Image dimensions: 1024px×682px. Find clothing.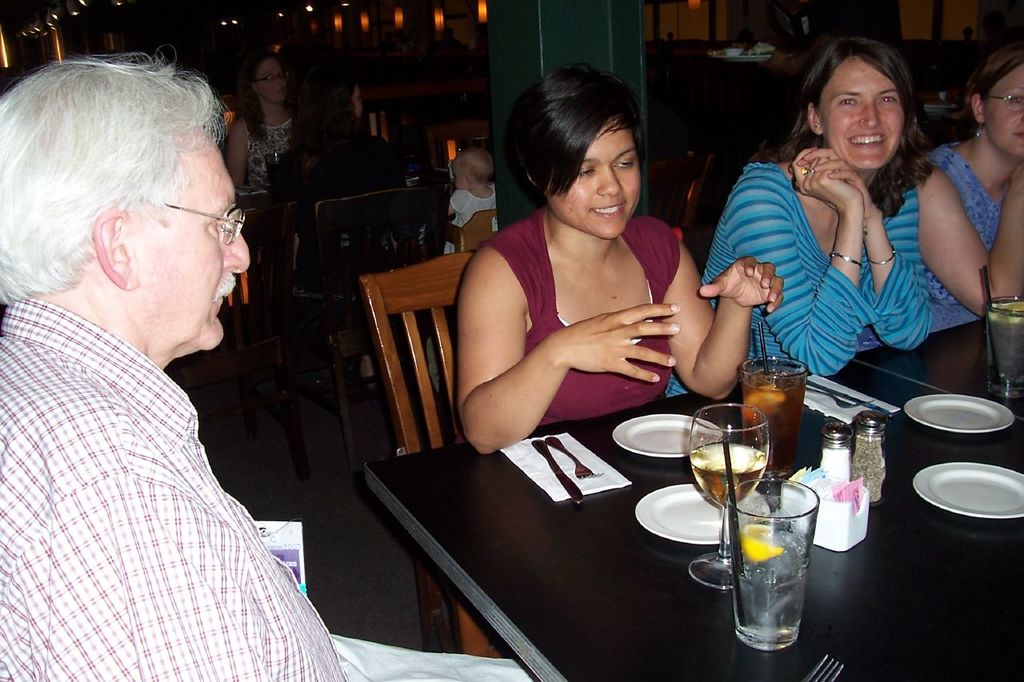
{"x1": 442, "y1": 189, "x2": 493, "y2": 250}.
